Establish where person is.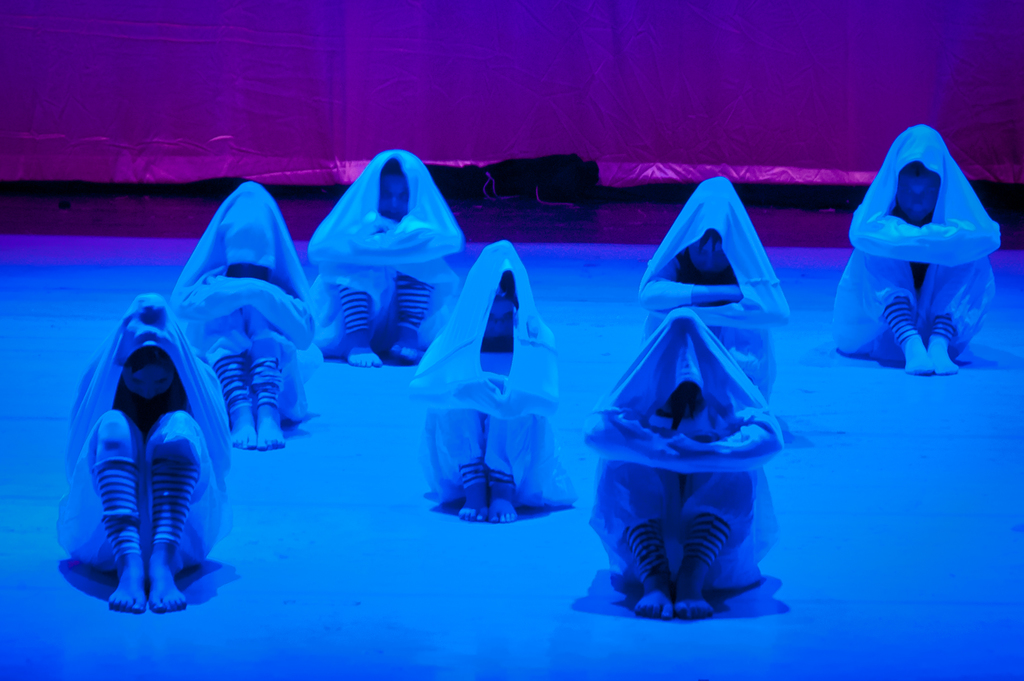
Established at [x1=60, y1=290, x2=230, y2=605].
